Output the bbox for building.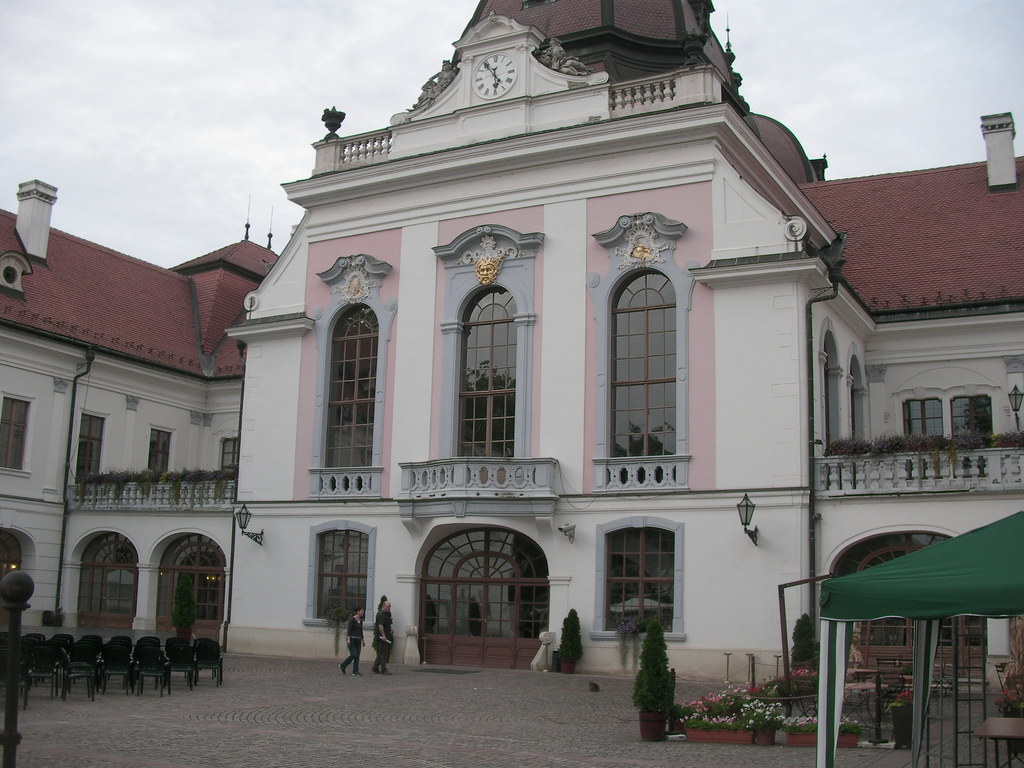
rect(0, 0, 1023, 767).
